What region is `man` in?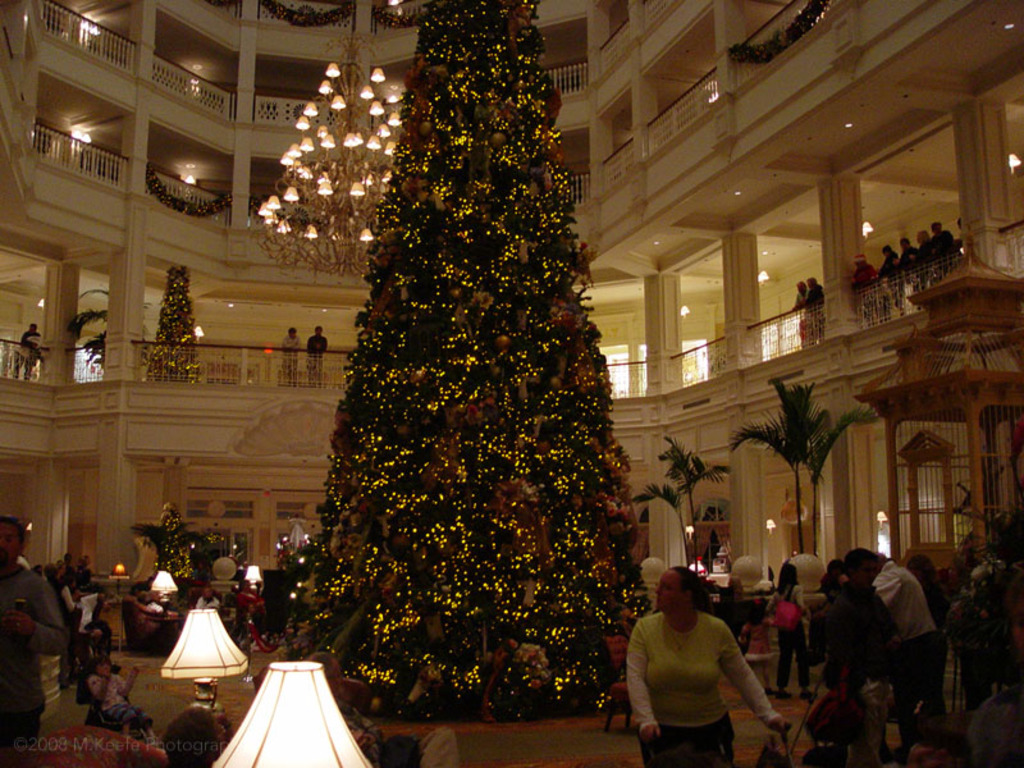
{"left": 275, "top": 325, "right": 298, "bottom": 387}.
